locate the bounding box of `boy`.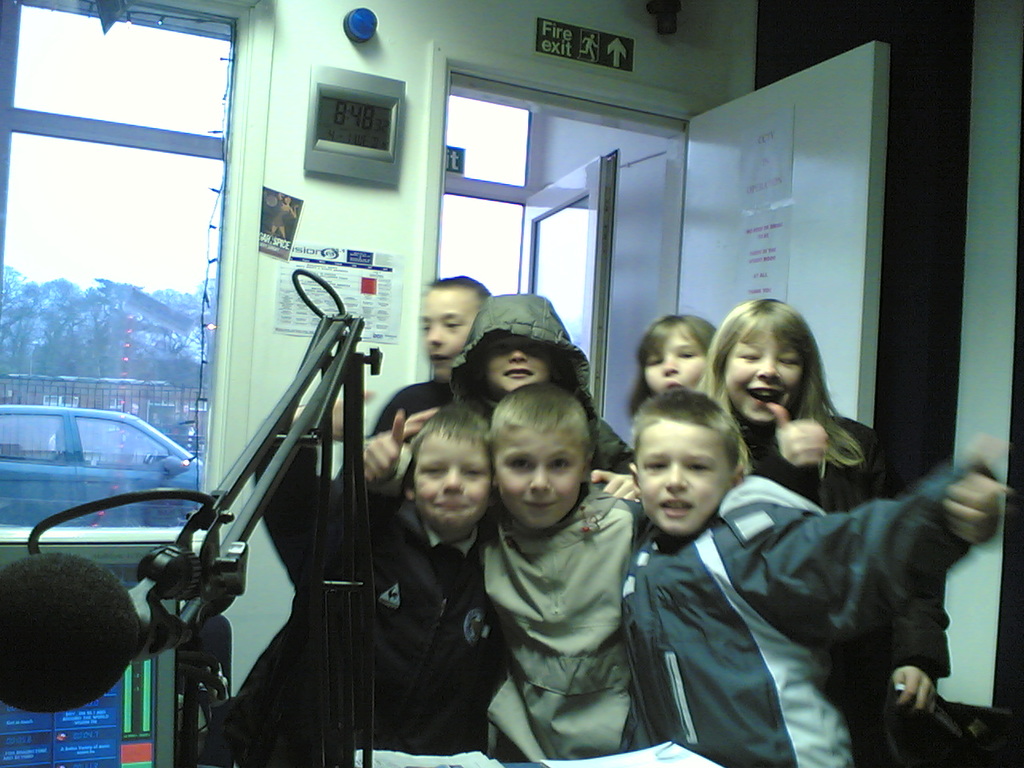
Bounding box: [362, 378, 650, 758].
